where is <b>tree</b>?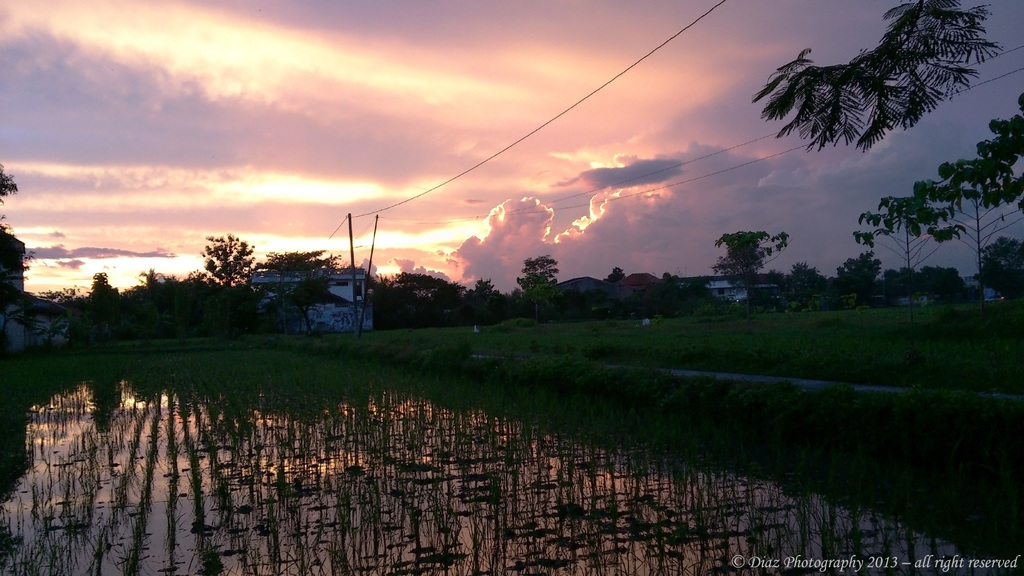
[x1=600, y1=262, x2=627, y2=284].
